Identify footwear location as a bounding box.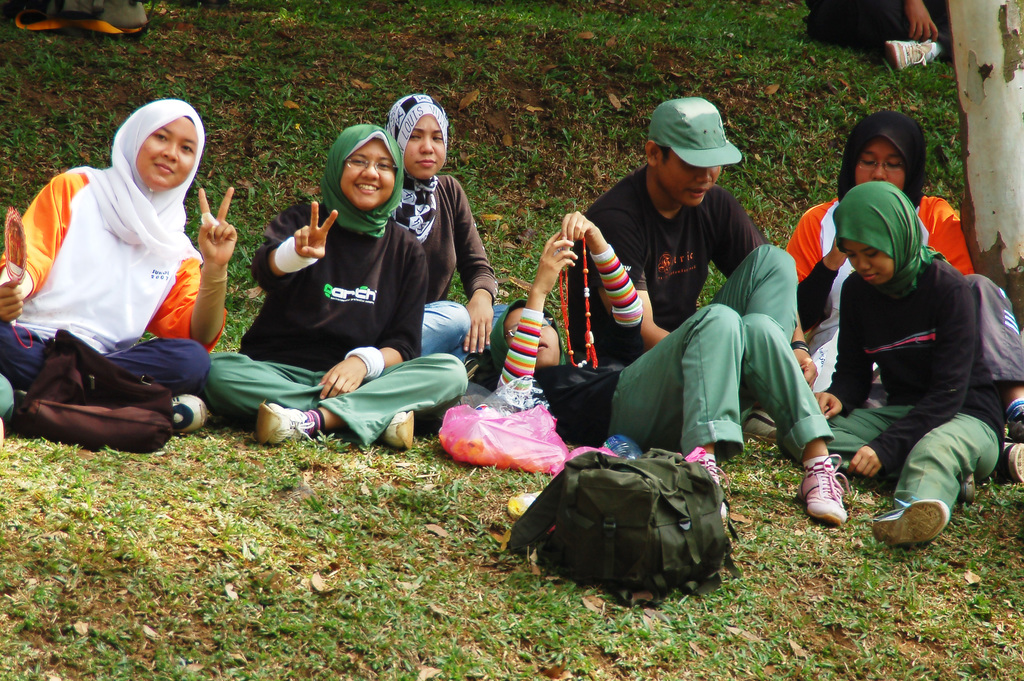
pyautogui.locateOnScreen(255, 402, 315, 443).
